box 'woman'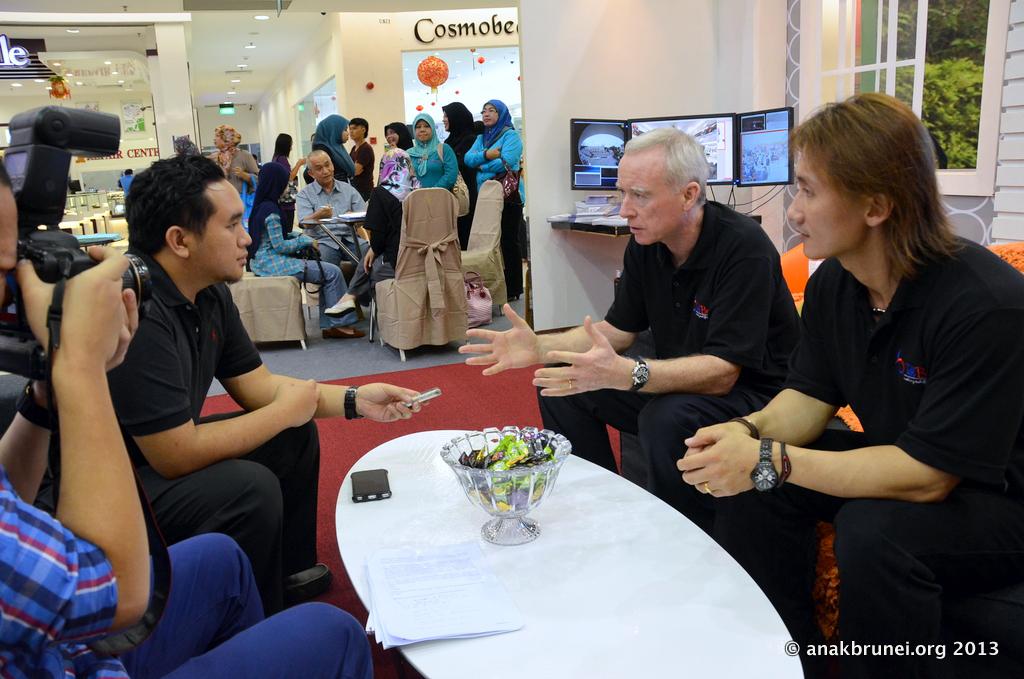
x1=436, y1=101, x2=478, y2=250
